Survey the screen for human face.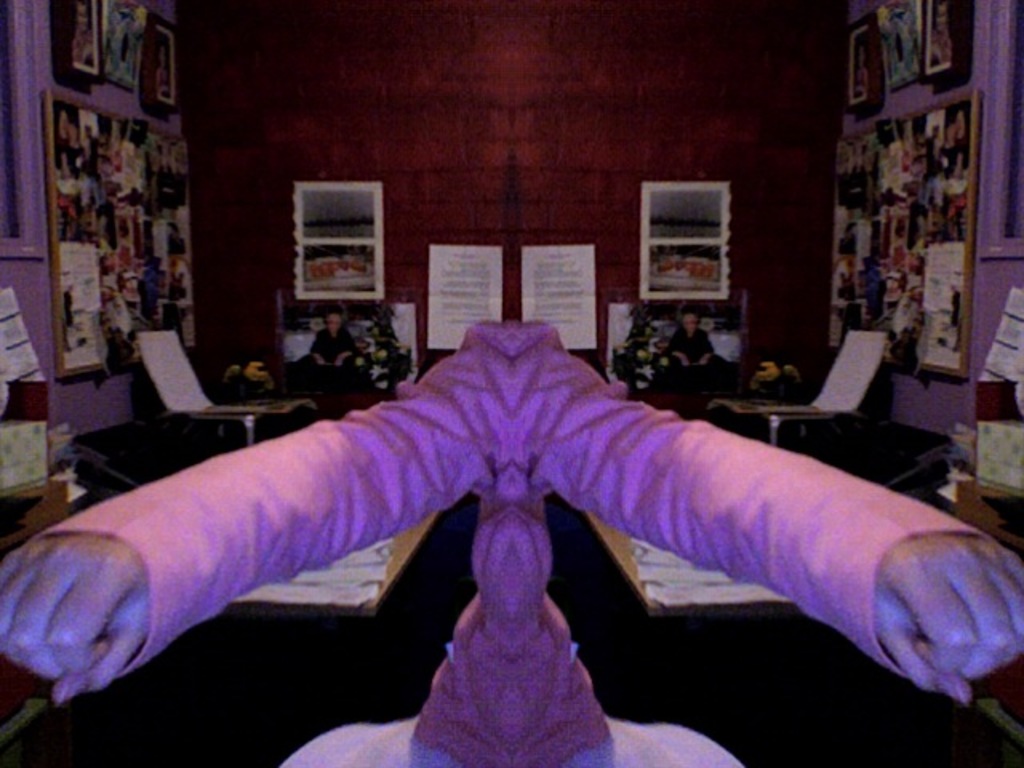
Survey found: rect(683, 315, 693, 325).
